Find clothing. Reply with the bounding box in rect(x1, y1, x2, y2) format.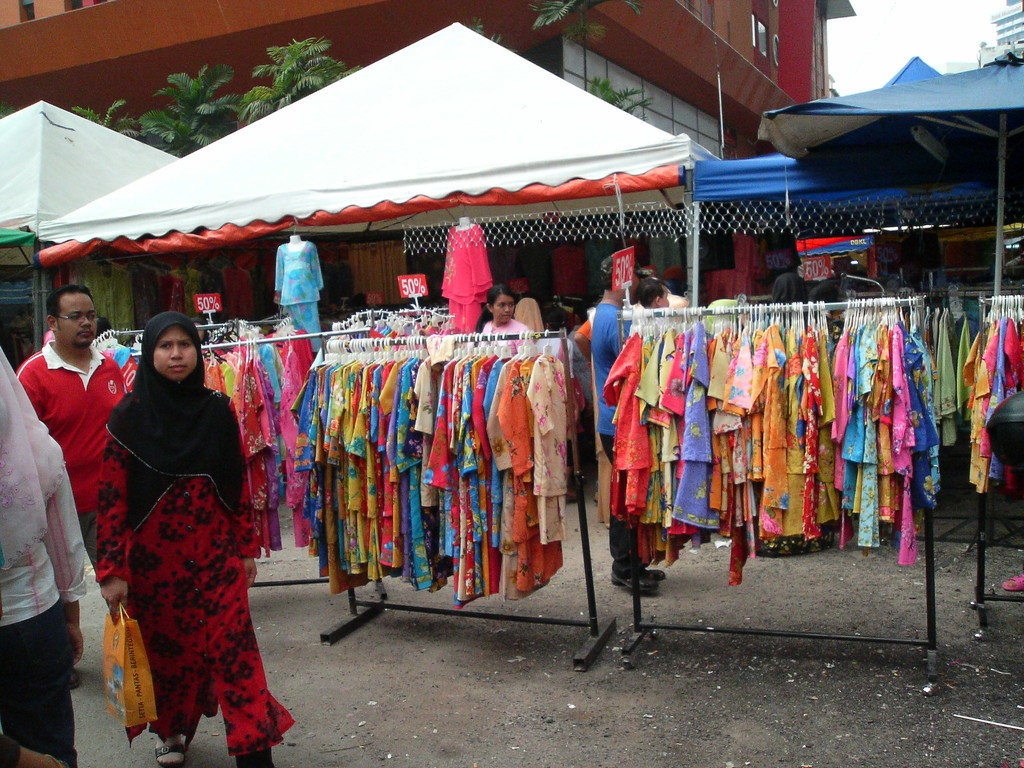
rect(477, 321, 535, 351).
